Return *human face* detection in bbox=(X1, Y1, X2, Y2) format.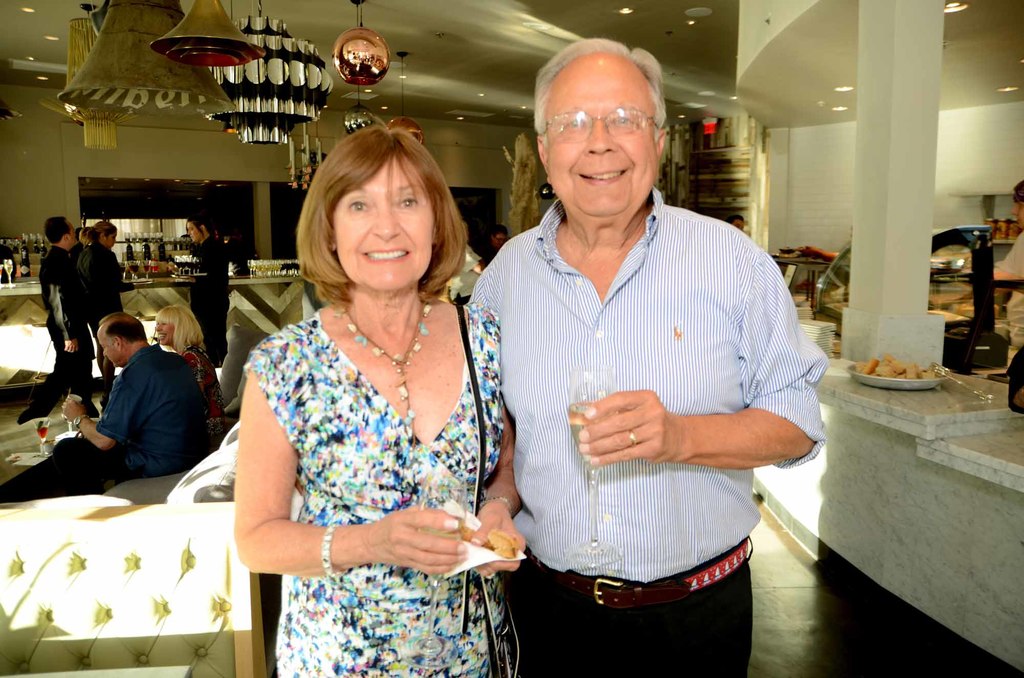
bbox=(152, 313, 172, 345).
